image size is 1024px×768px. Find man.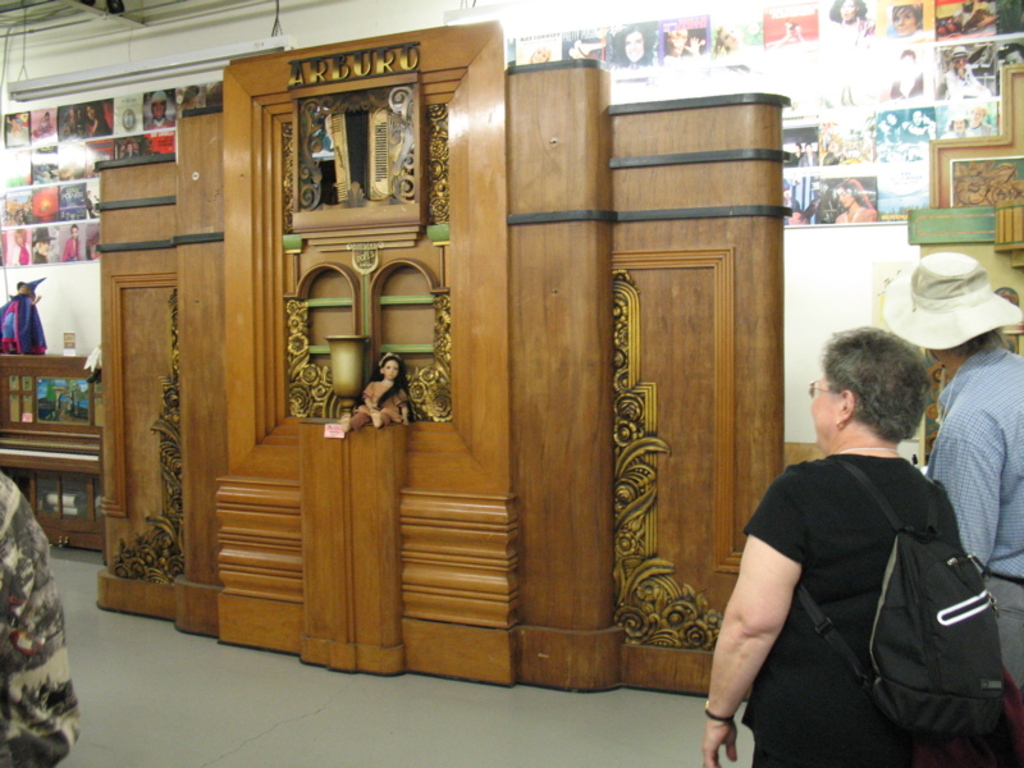
(872, 247, 1023, 704).
